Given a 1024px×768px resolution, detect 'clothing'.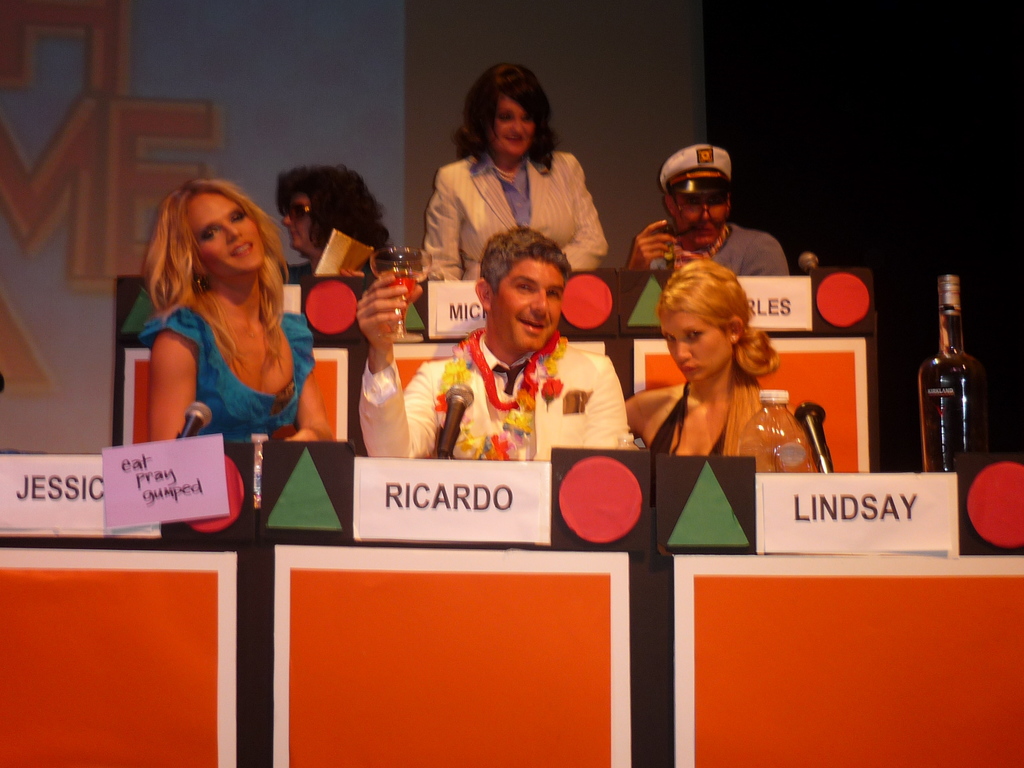
region(648, 220, 790, 276).
